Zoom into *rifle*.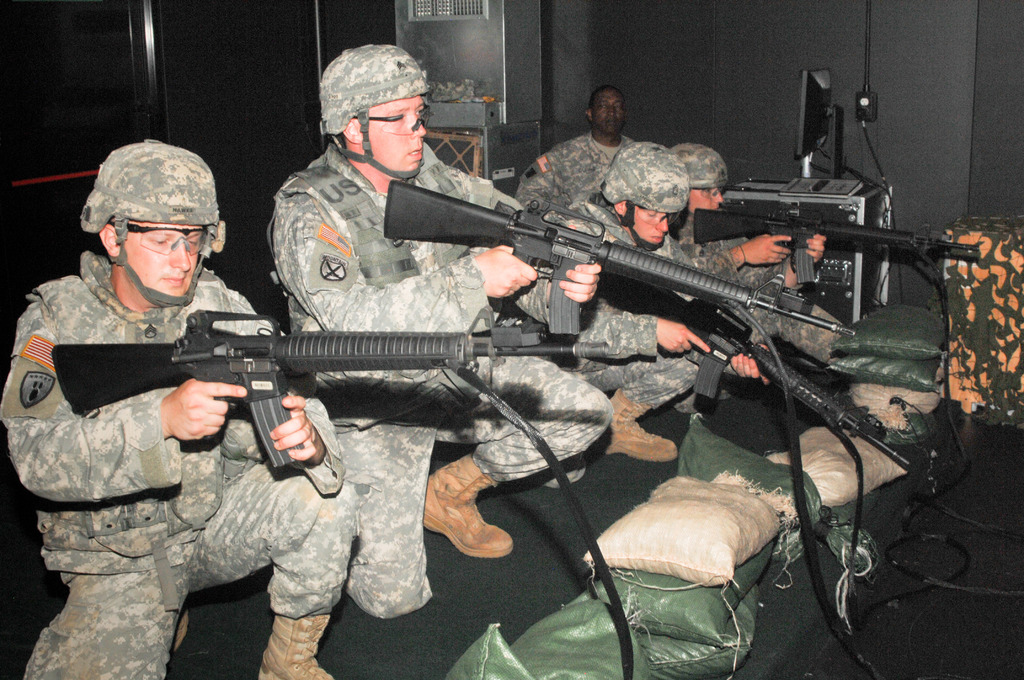
Zoom target: 378/175/858/340.
